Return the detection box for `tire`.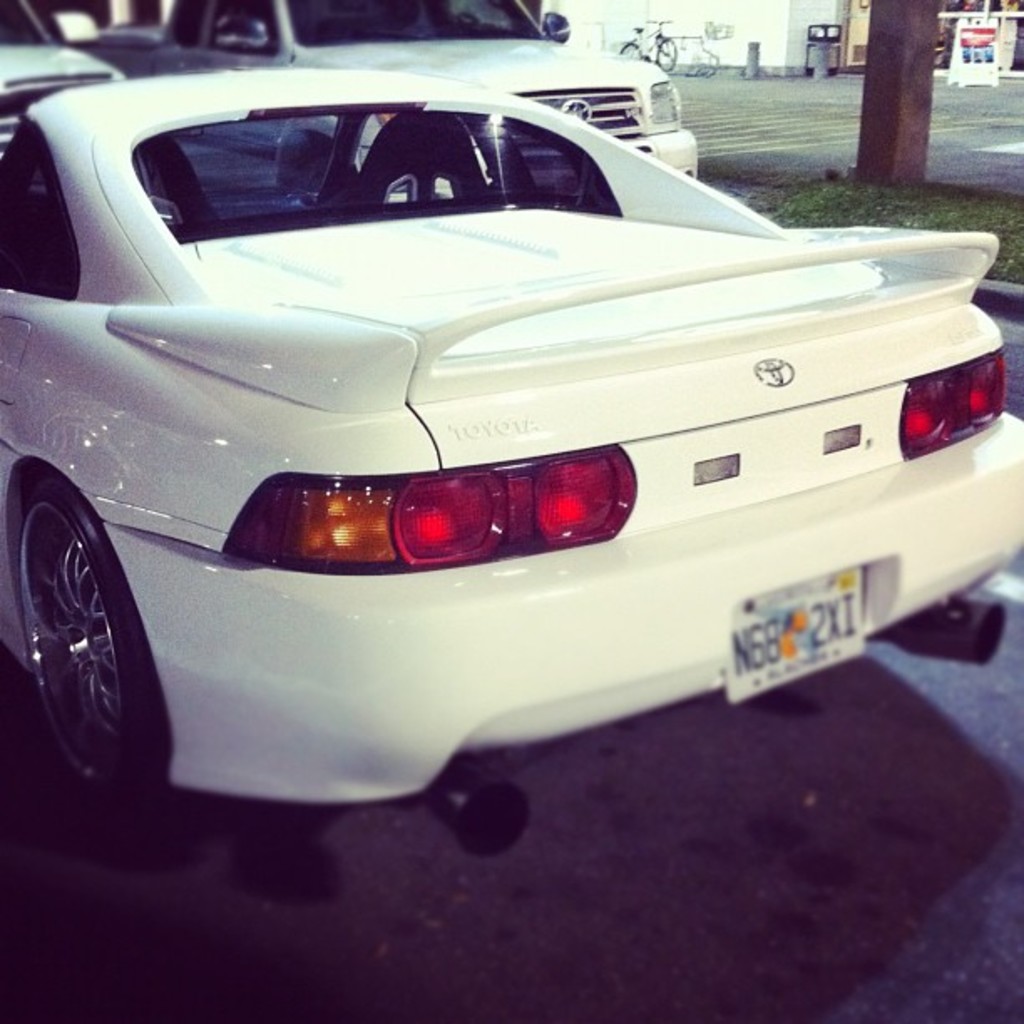
select_region(12, 450, 162, 825).
